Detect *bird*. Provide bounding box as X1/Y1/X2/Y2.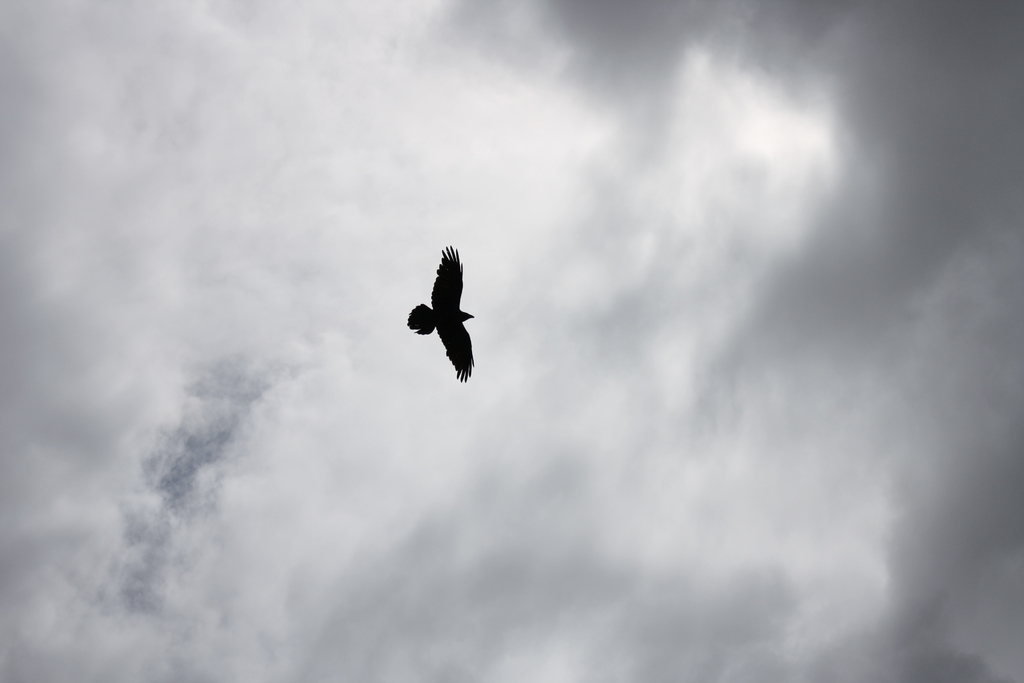
406/243/477/383.
